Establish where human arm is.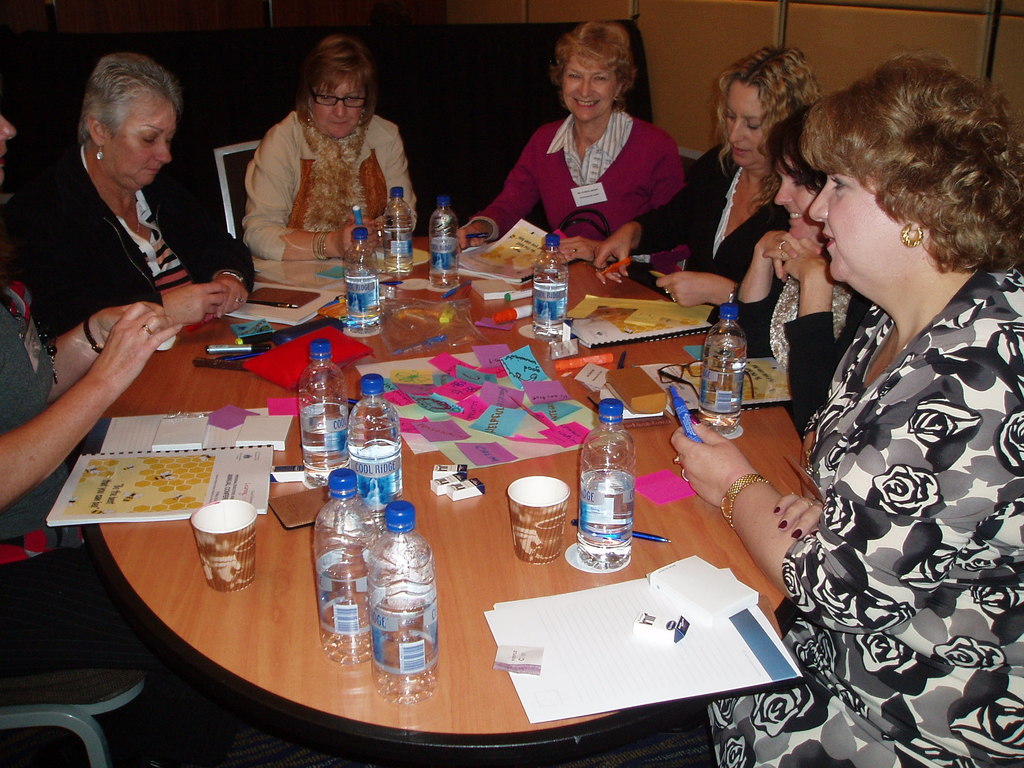
Established at x1=158, y1=280, x2=226, y2=329.
